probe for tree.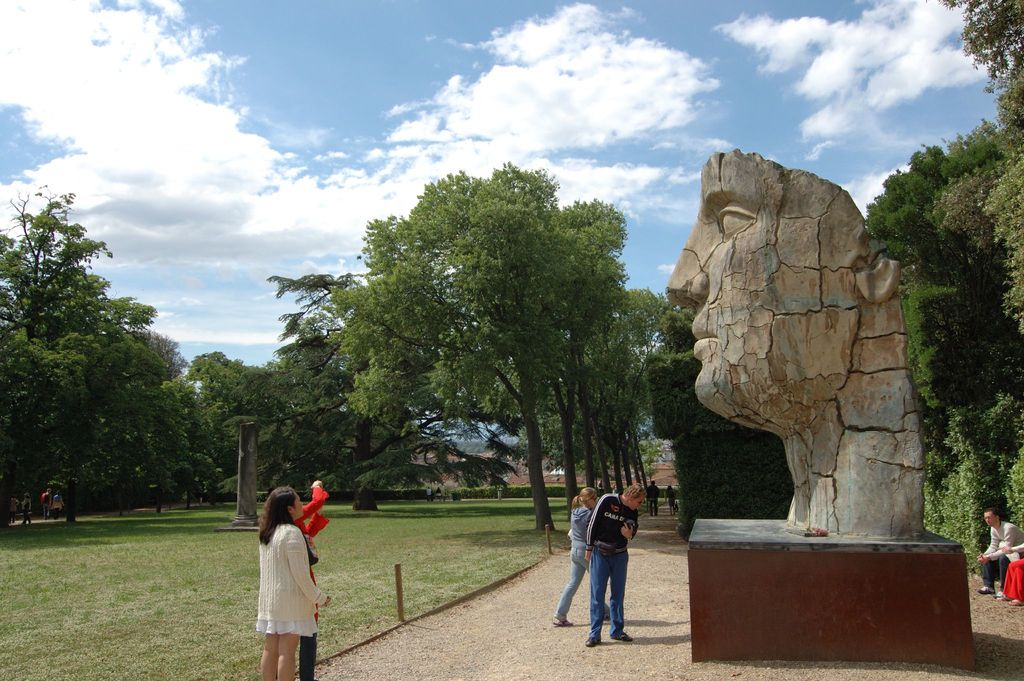
Probe result: [left=581, top=286, right=673, bottom=508].
